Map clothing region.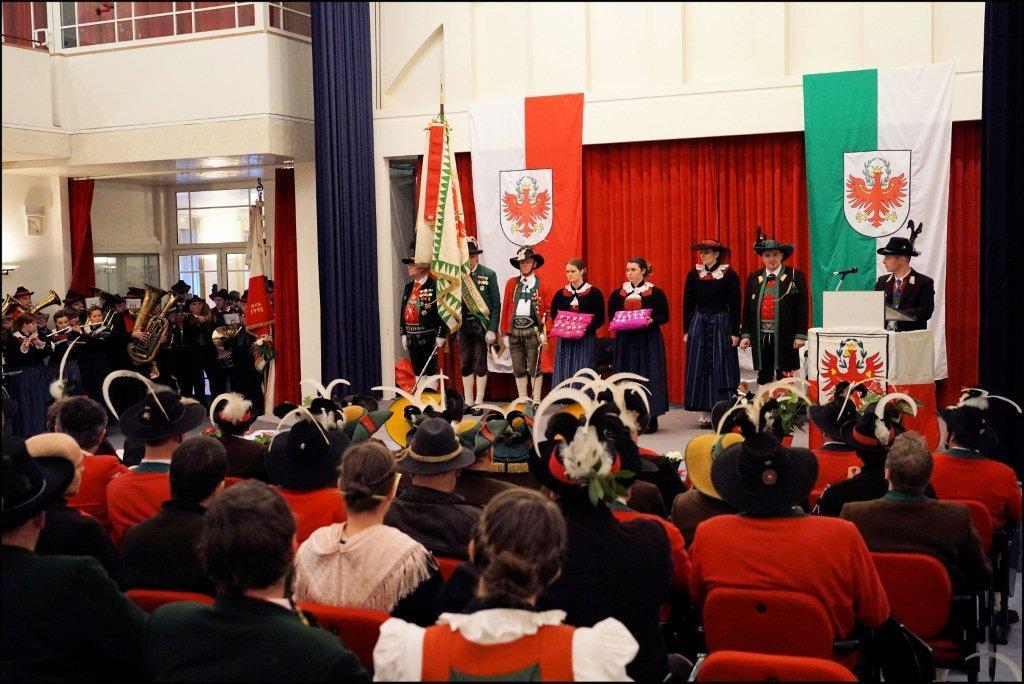
Mapped to region(606, 276, 671, 426).
